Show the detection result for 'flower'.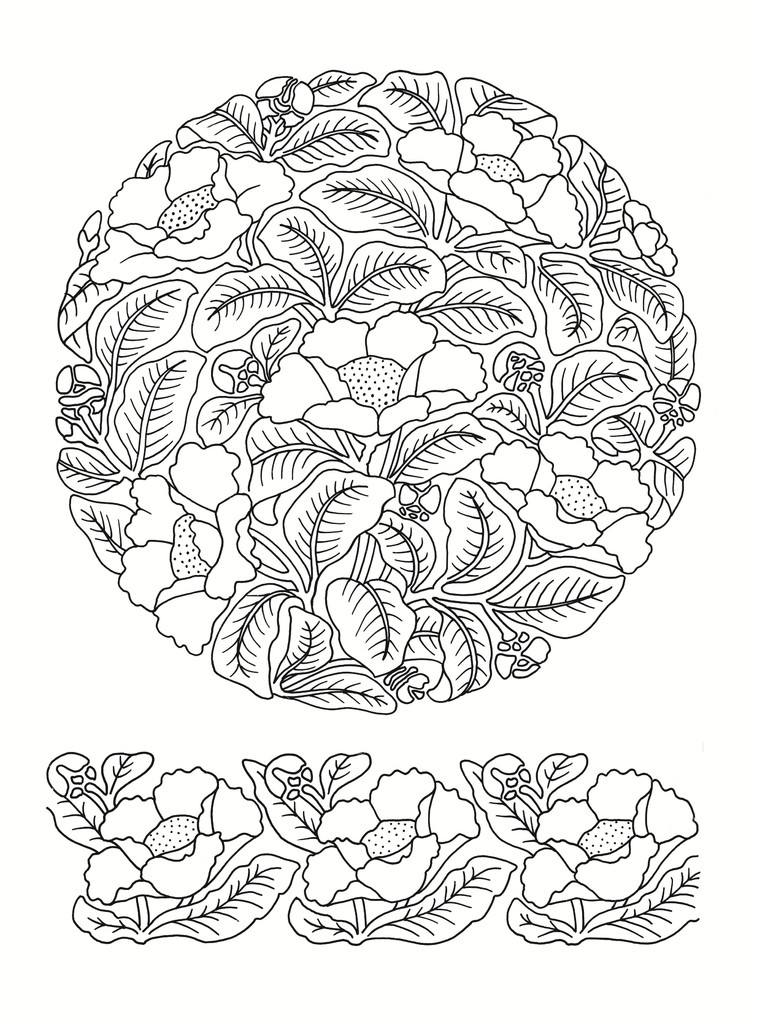
<box>521,764,702,904</box>.
